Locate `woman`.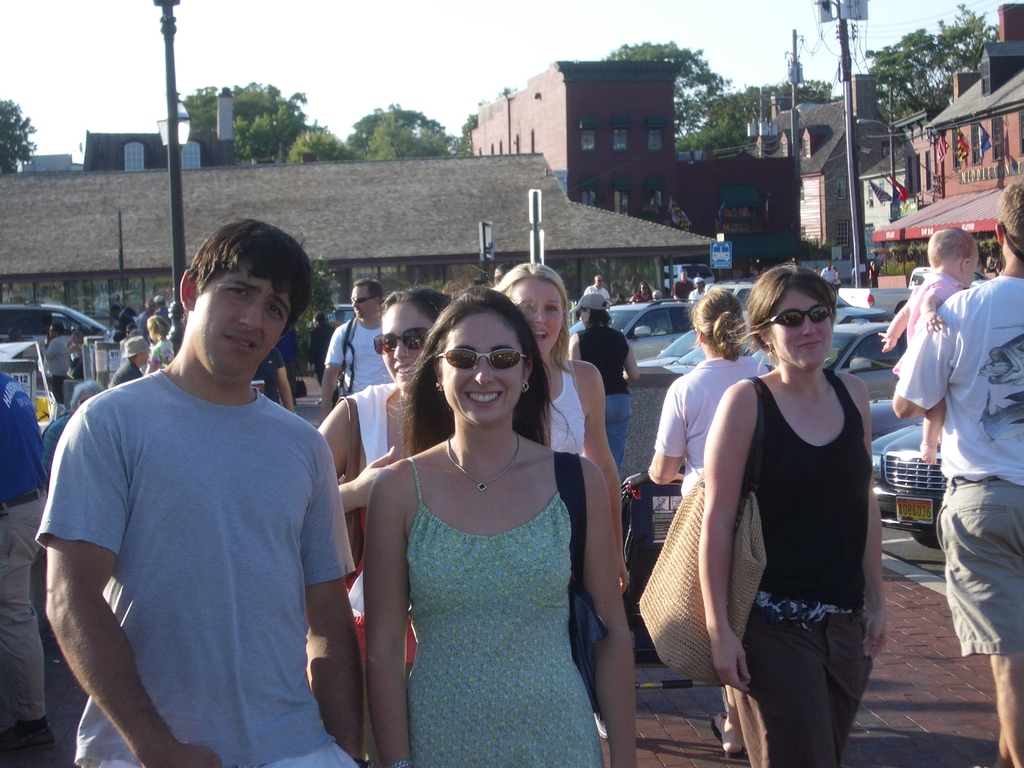
Bounding box: bbox(144, 317, 173, 373).
